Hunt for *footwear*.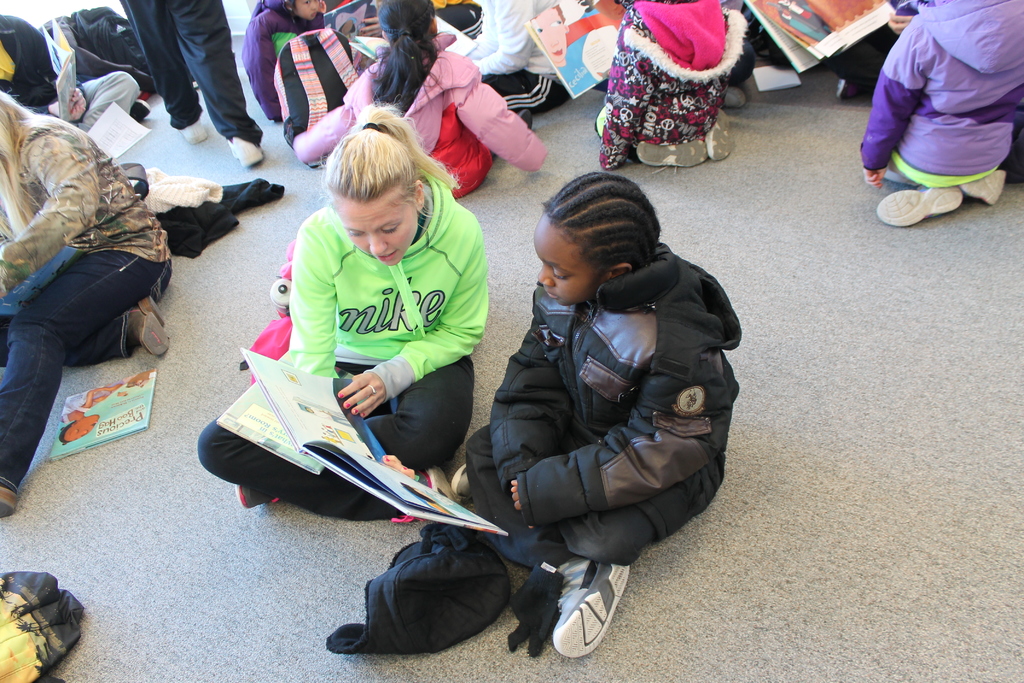
Hunted down at box(552, 573, 628, 673).
